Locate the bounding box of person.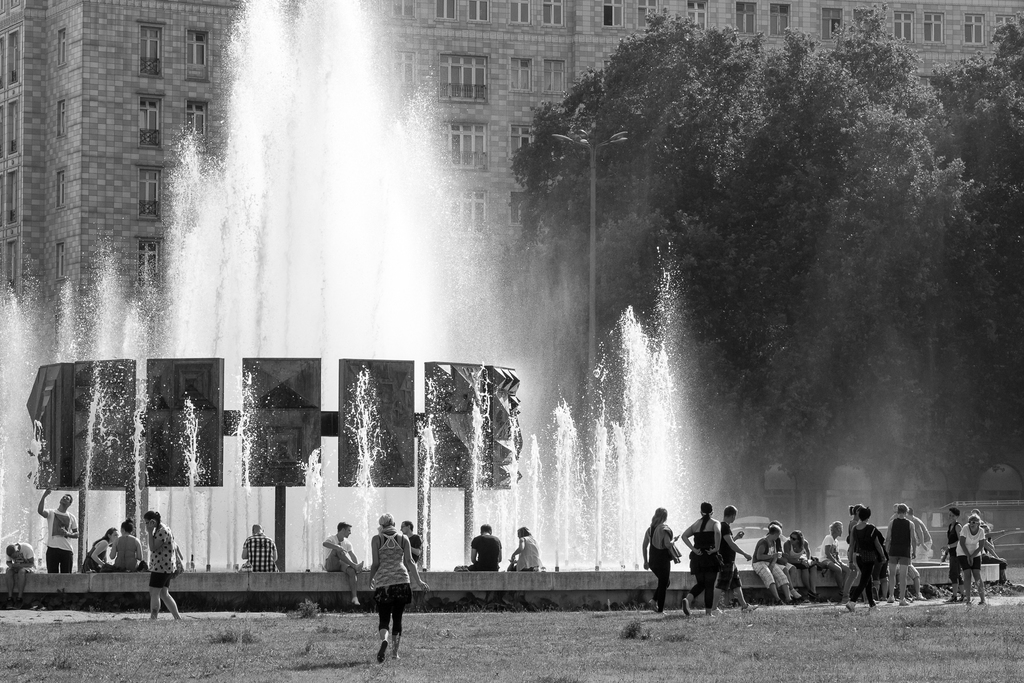
Bounding box: BBox(956, 516, 991, 608).
